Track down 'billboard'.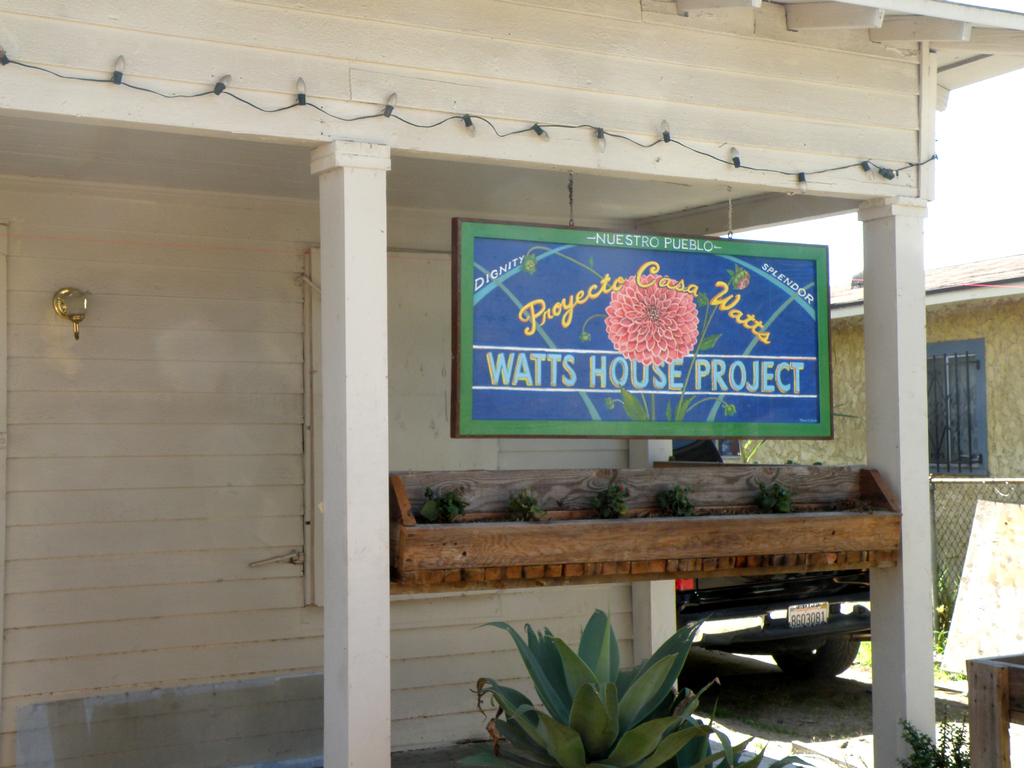
Tracked to crop(442, 238, 834, 474).
